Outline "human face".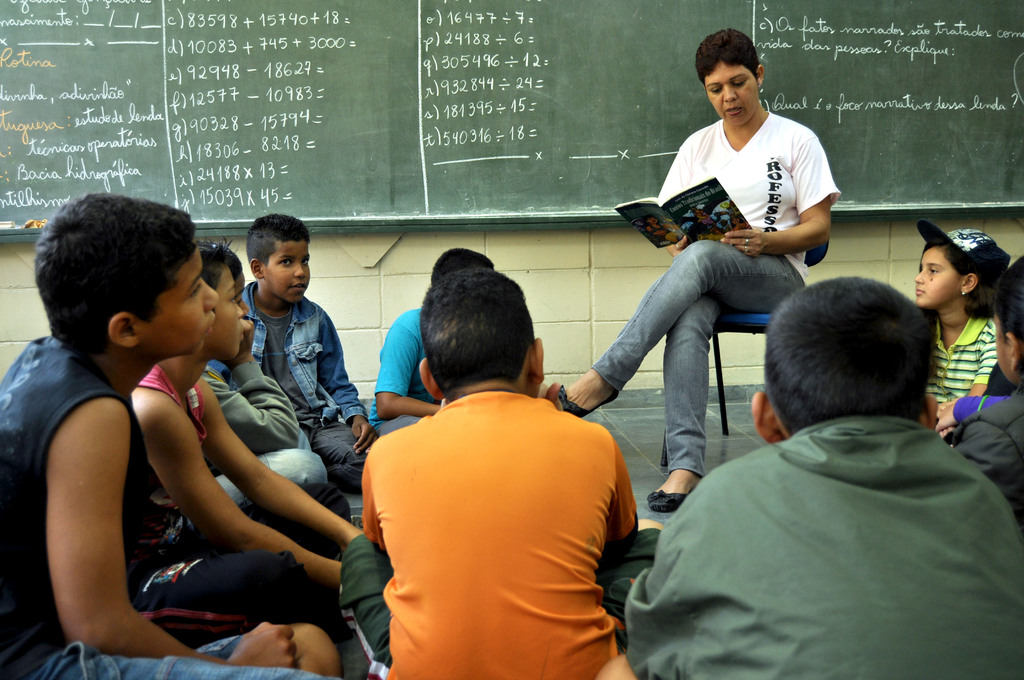
Outline: 704/60/751/119.
